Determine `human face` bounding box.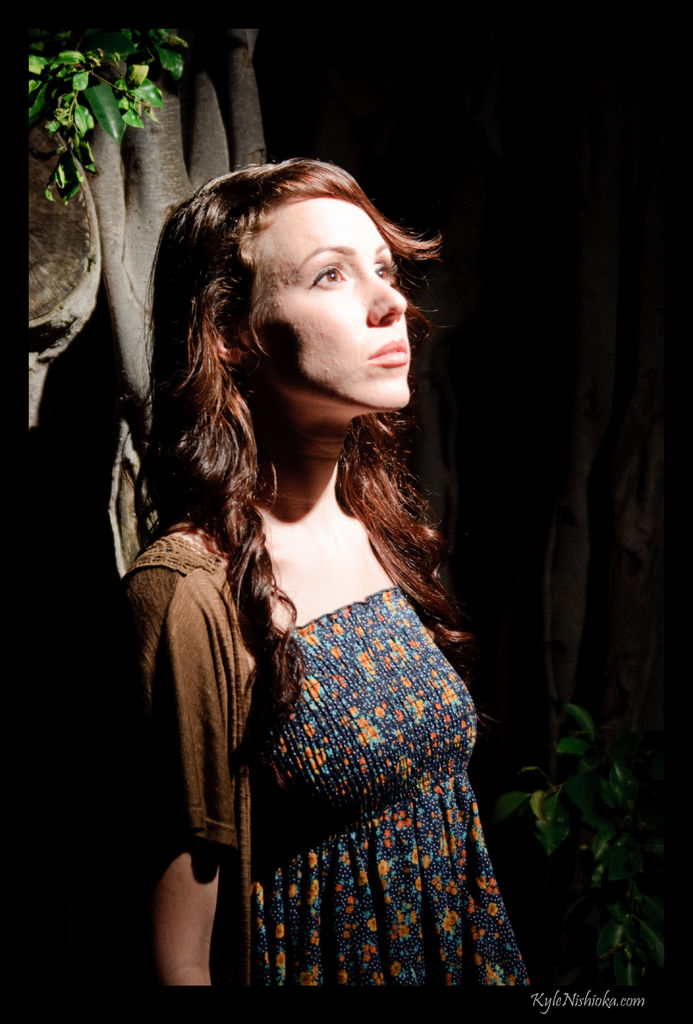
Determined: <bbox>242, 200, 412, 410</bbox>.
